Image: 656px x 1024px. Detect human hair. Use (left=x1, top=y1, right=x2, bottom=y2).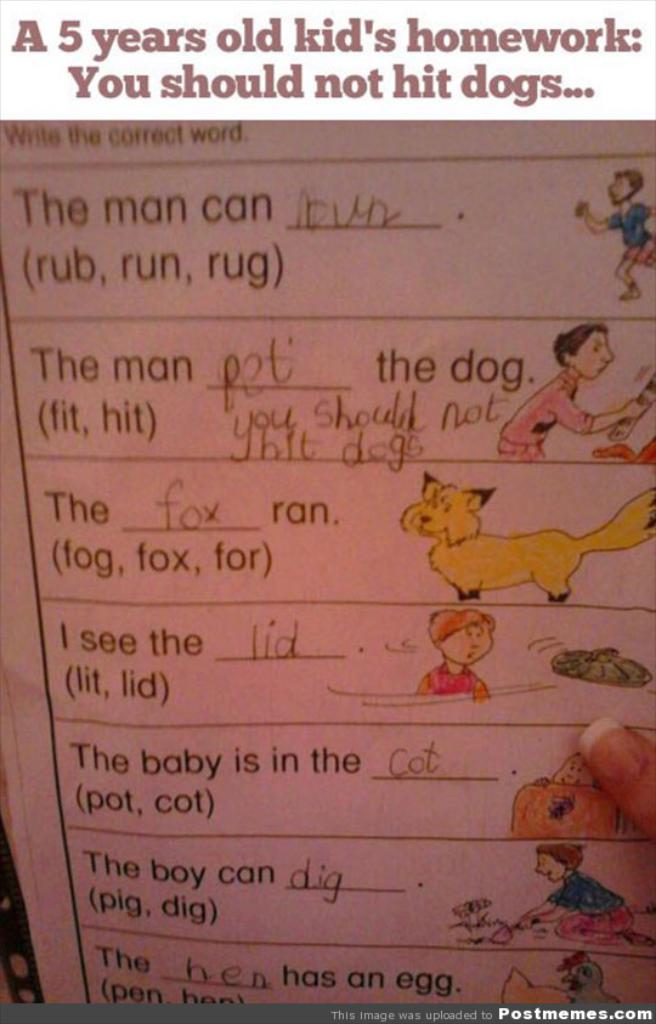
(left=554, top=321, right=604, bottom=369).
